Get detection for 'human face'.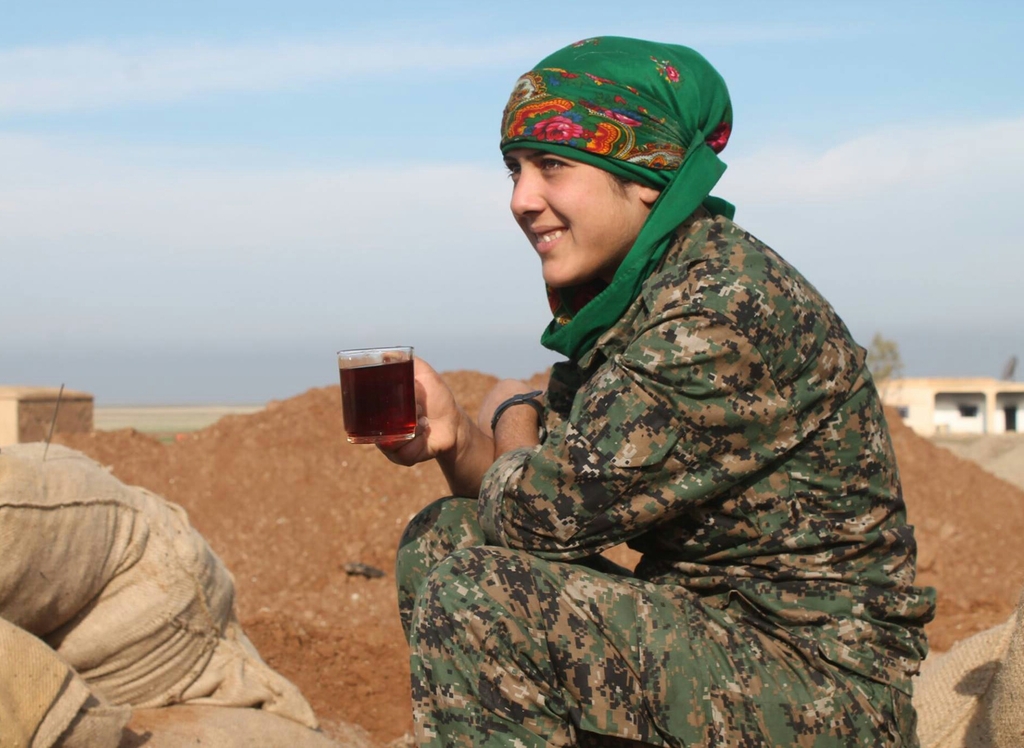
Detection: Rect(507, 141, 643, 289).
